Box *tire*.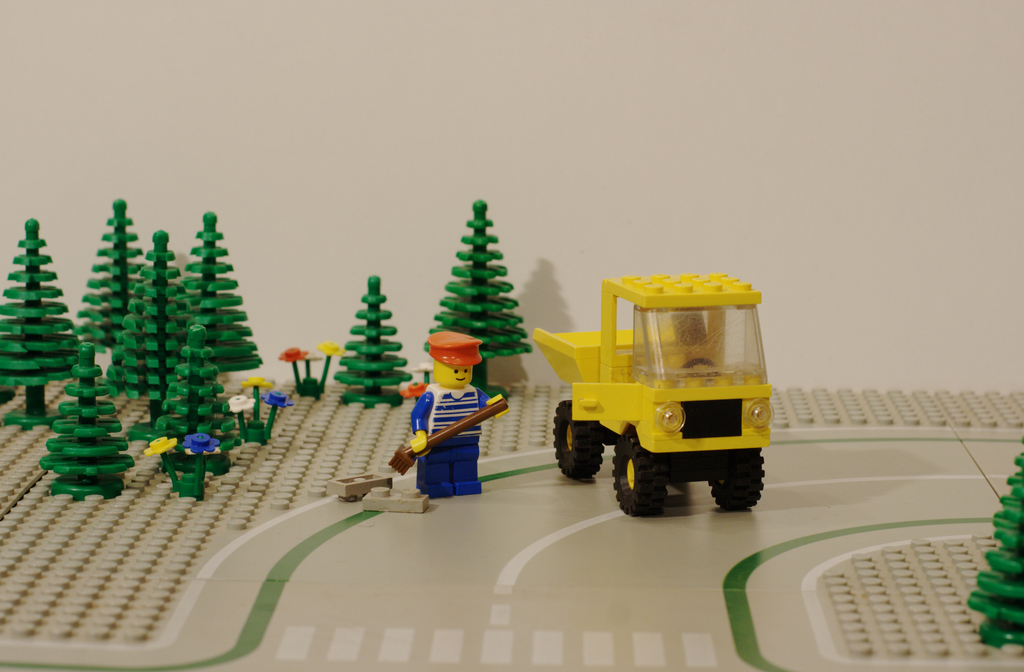
[683,450,714,481].
